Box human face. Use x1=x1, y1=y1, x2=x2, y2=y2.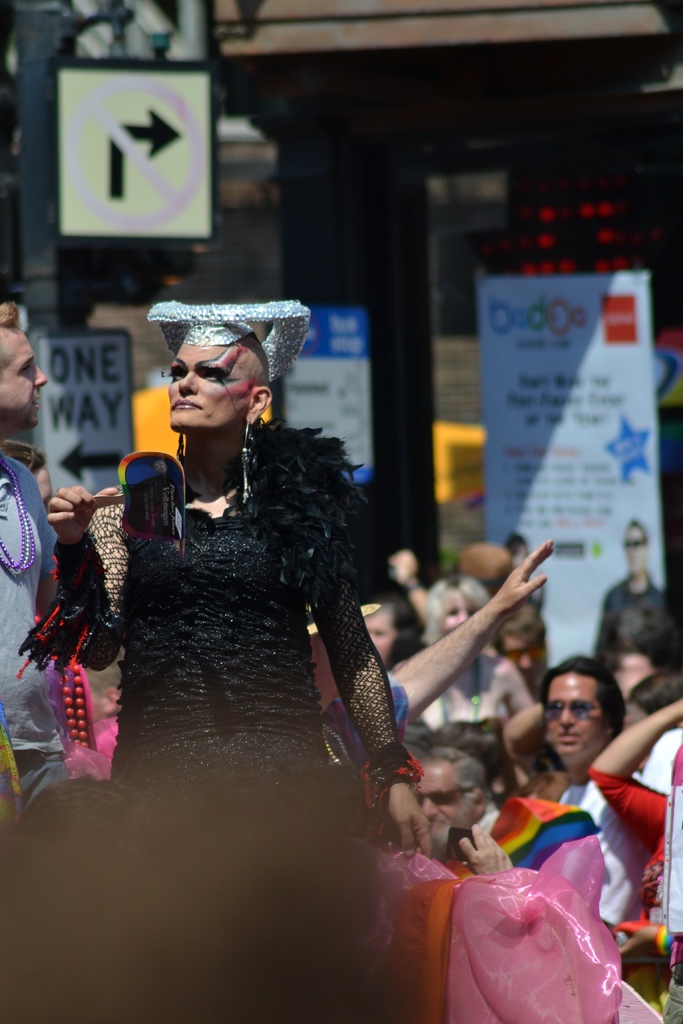
x1=626, y1=530, x2=647, y2=572.
